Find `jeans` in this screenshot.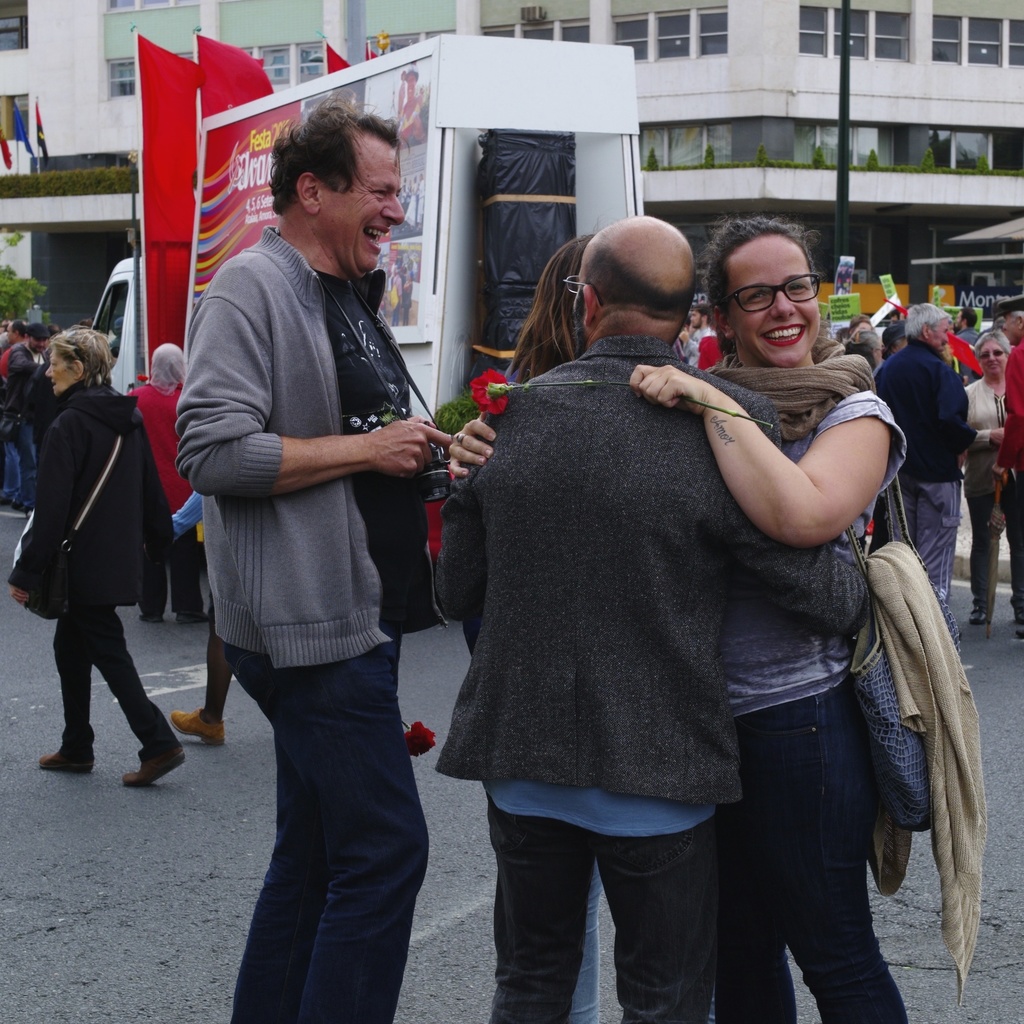
The bounding box for `jeans` is l=557, t=862, r=604, b=1023.
